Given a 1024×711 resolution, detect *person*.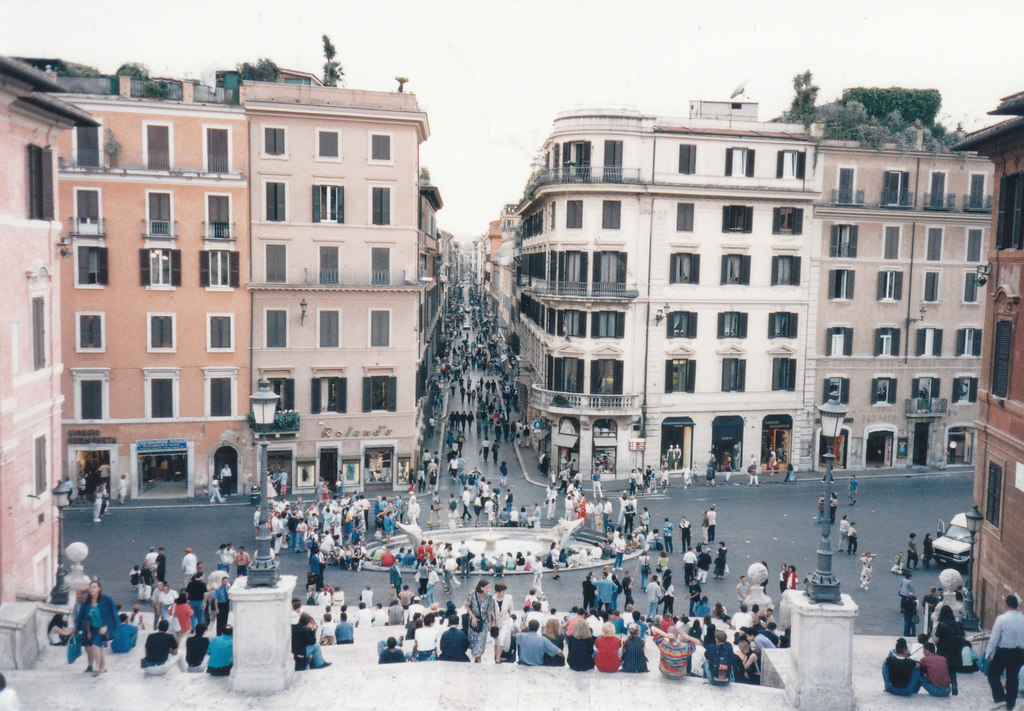
{"left": 903, "top": 594, "right": 922, "bottom": 634}.
